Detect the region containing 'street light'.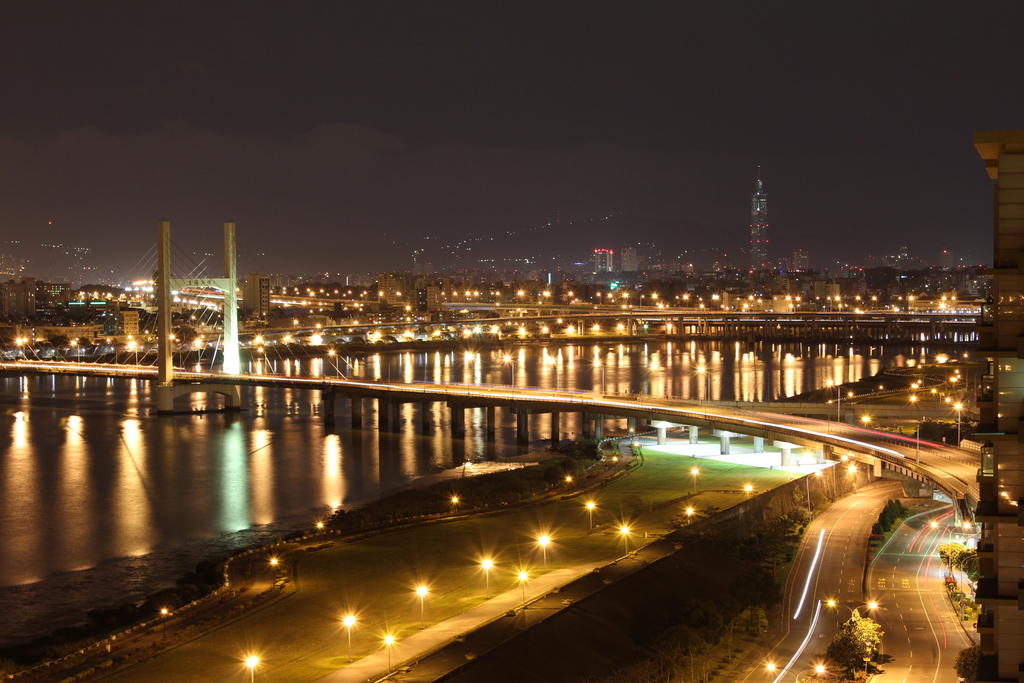
(x1=457, y1=350, x2=473, y2=394).
